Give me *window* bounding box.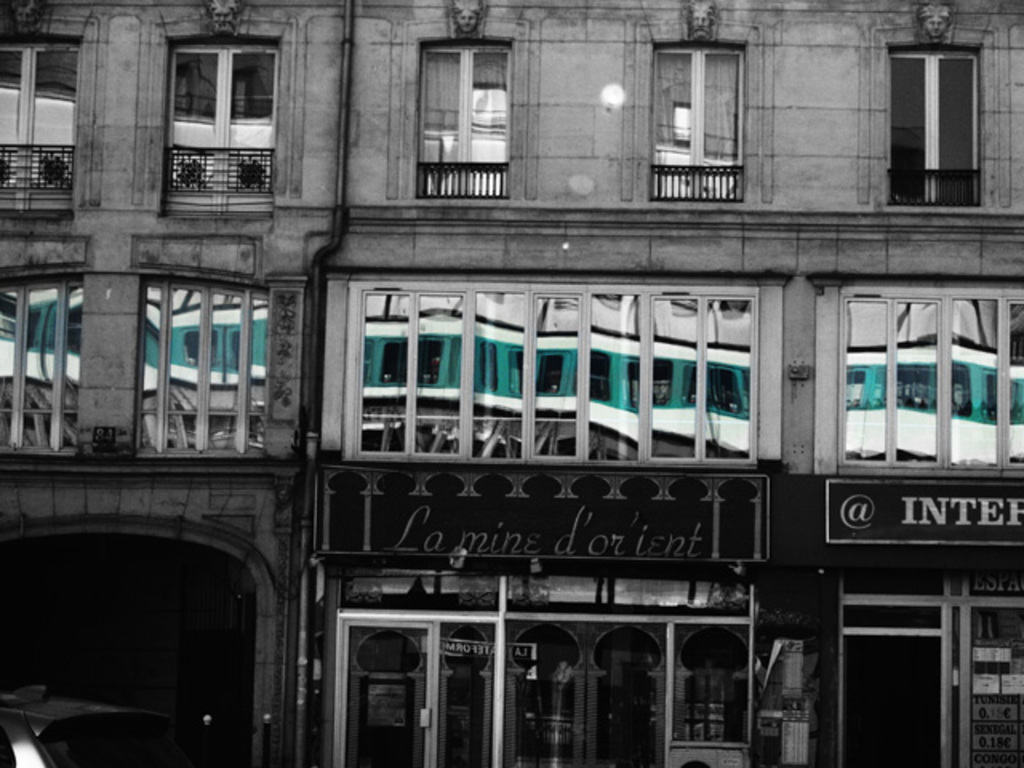
(x1=834, y1=285, x2=1022, y2=472).
